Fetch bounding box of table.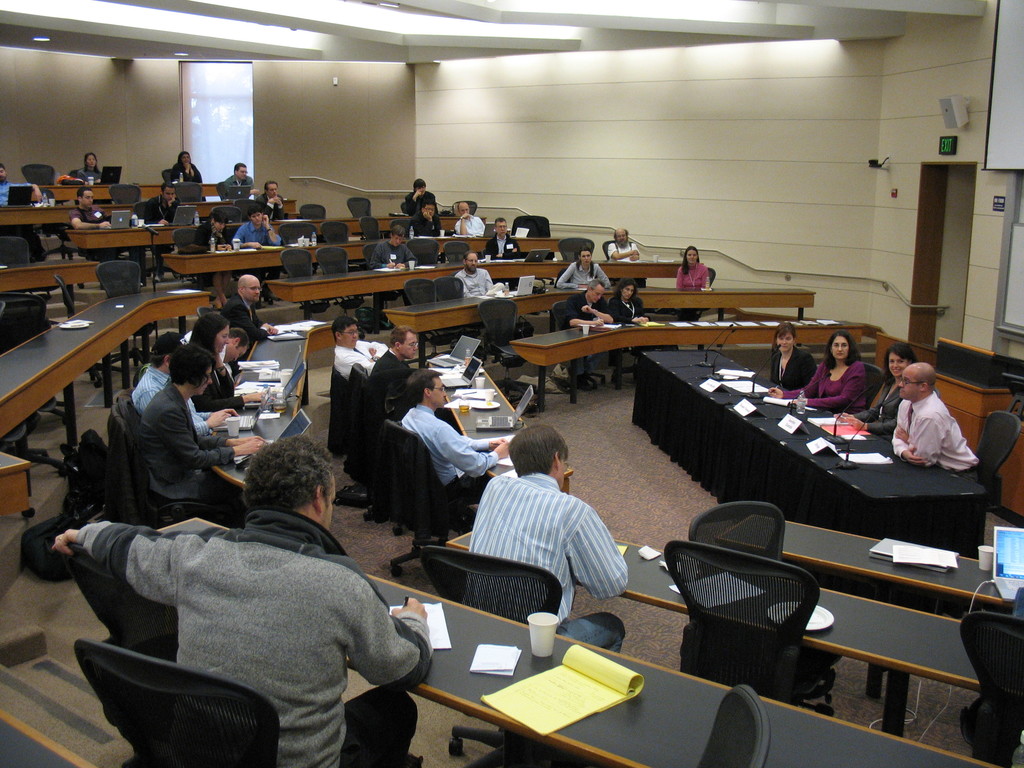
Bbox: pyautogui.locateOnScreen(2, 207, 297, 221).
